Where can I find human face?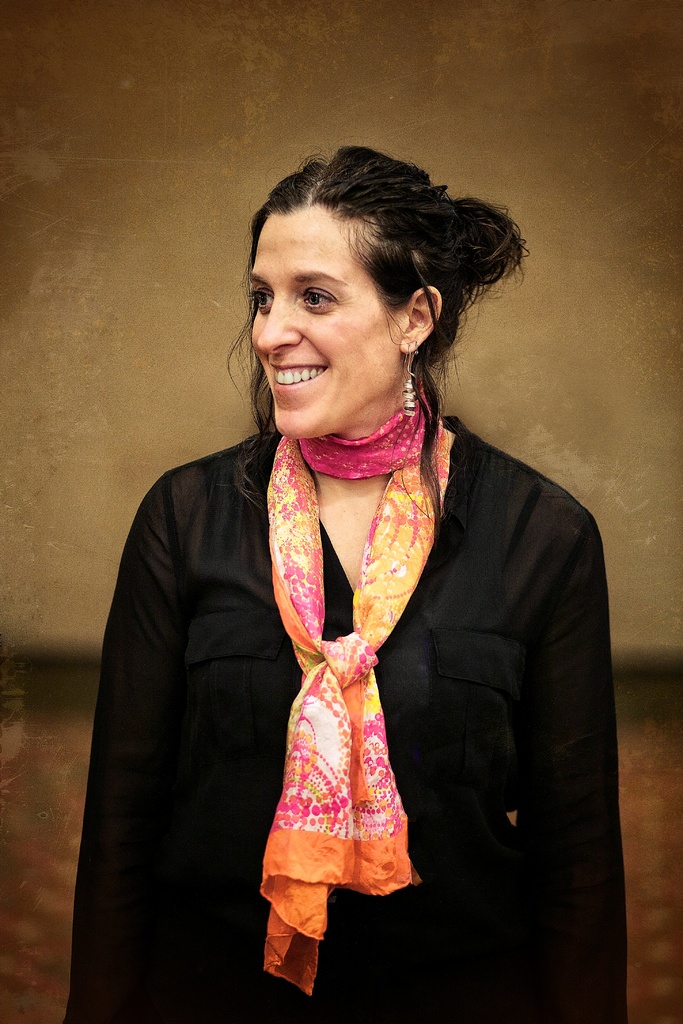
You can find it at x1=242, y1=200, x2=395, y2=445.
